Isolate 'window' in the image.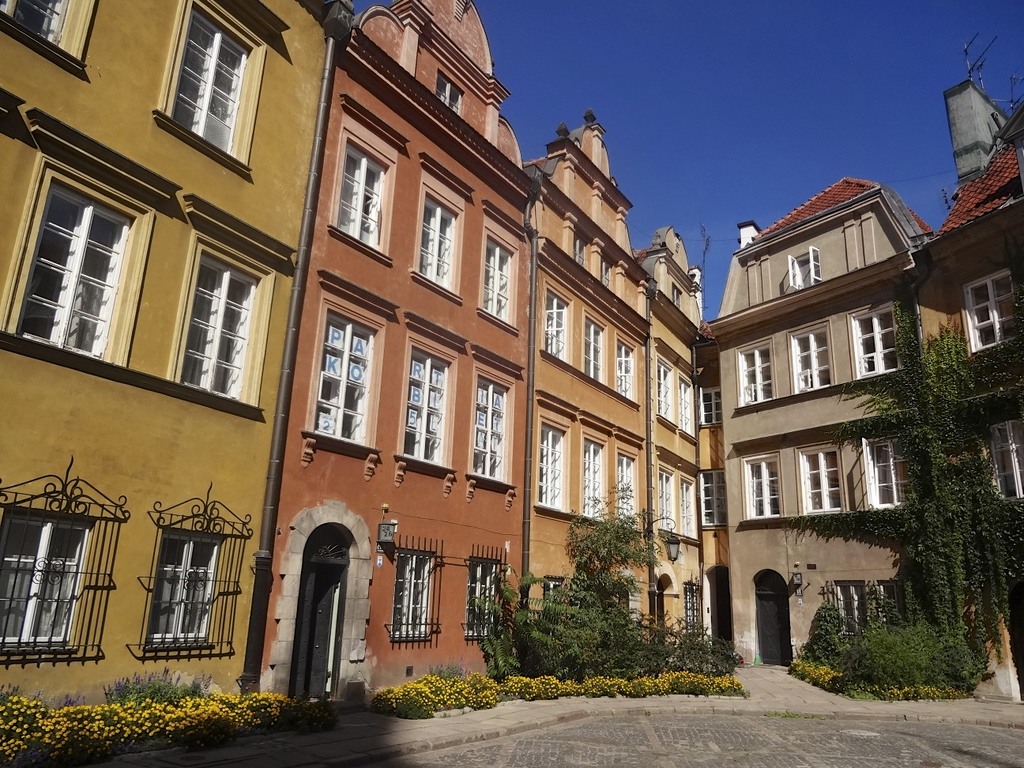
Isolated region: crop(582, 437, 610, 520).
